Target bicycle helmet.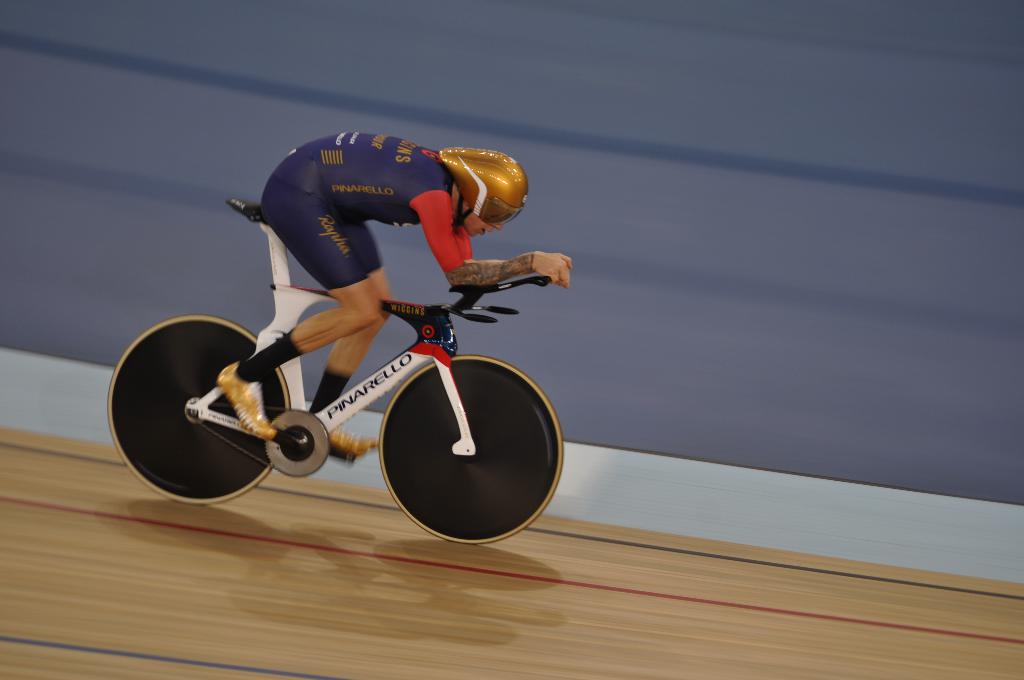
Target region: BBox(435, 149, 527, 227).
